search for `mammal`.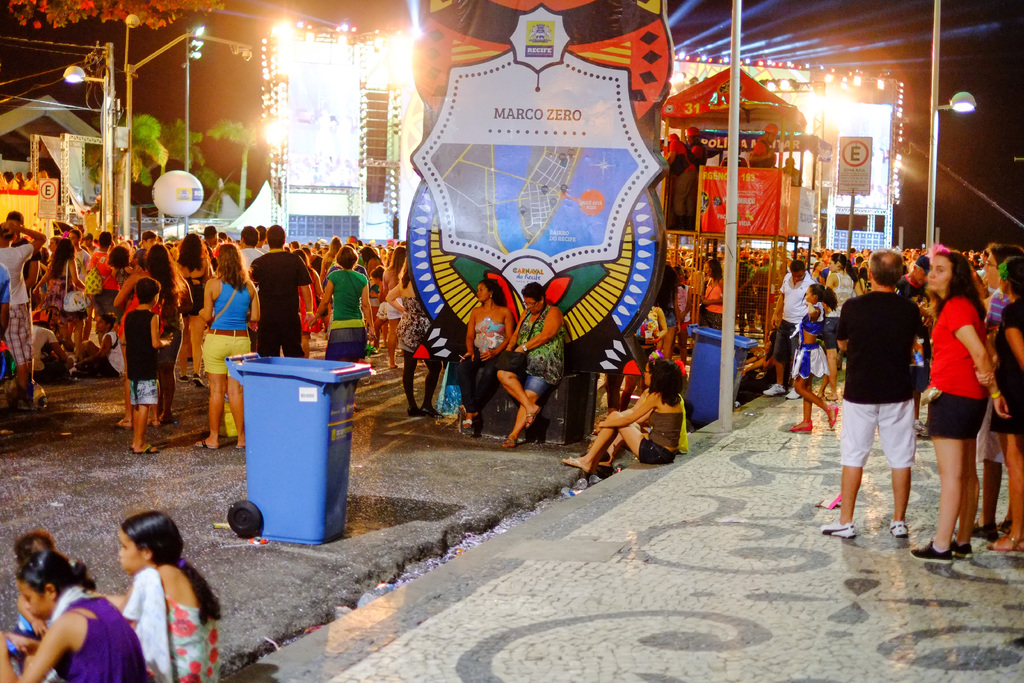
Found at Rect(90, 193, 106, 215).
